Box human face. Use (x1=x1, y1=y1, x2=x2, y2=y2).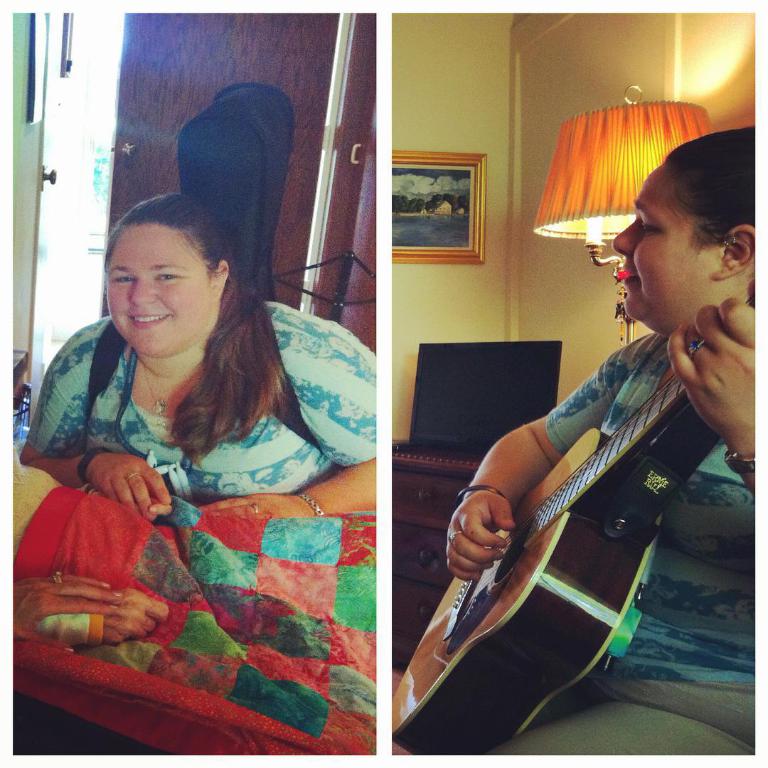
(x1=105, y1=225, x2=211, y2=358).
